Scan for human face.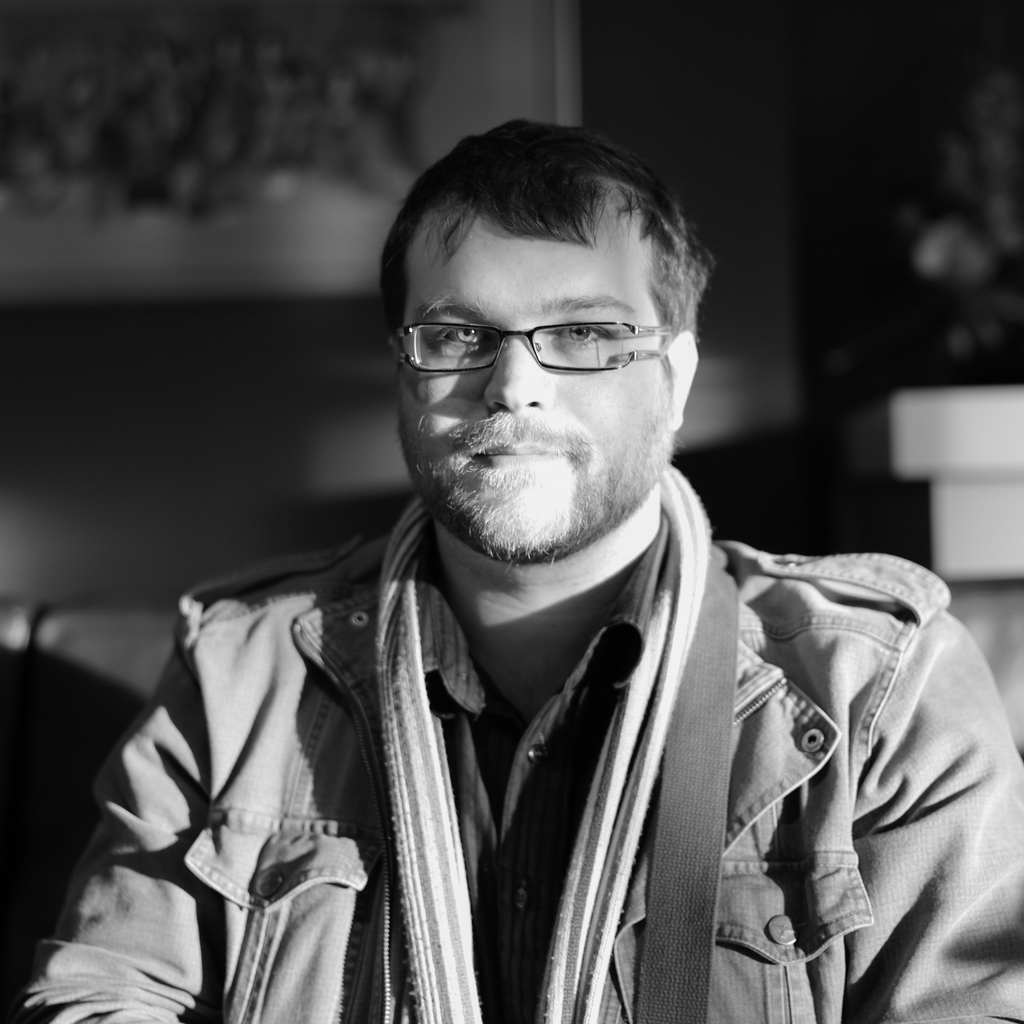
Scan result: (left=391, top=194, right=678, bottom=564).
